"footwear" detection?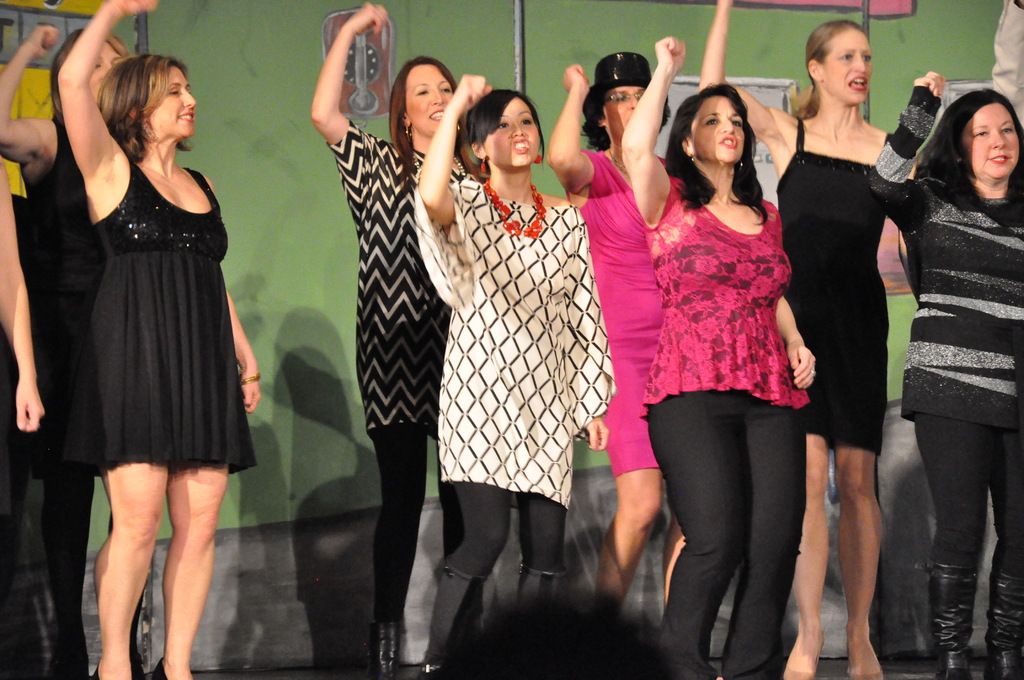
bbox=[374, 636, 410, 679]
